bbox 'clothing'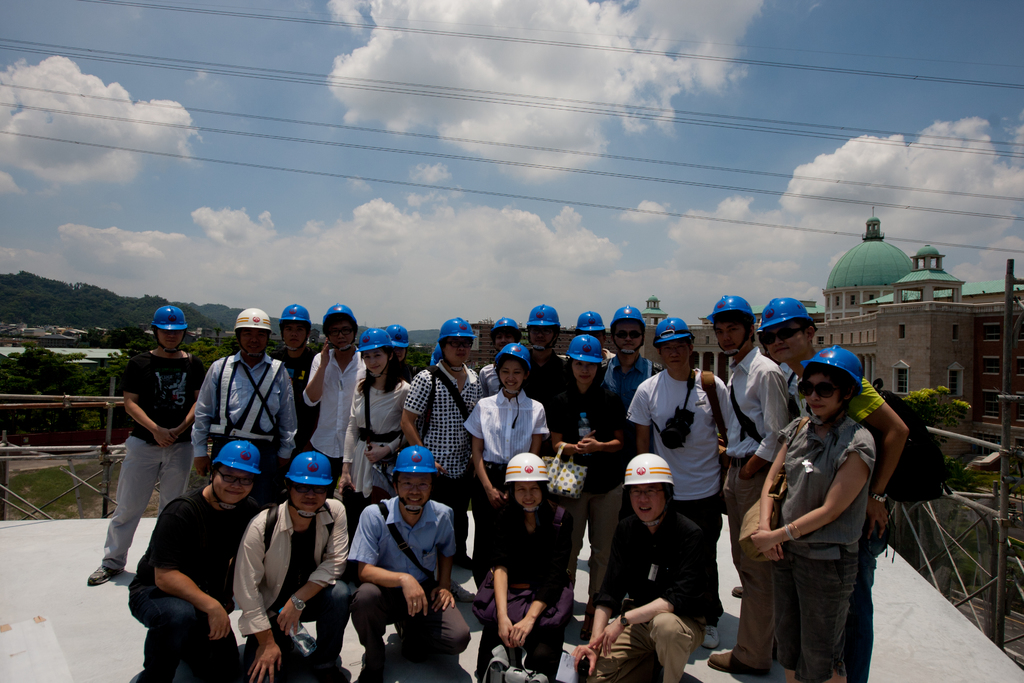
pyautogui.locateOnScreen(775, 415, 879, 682)
